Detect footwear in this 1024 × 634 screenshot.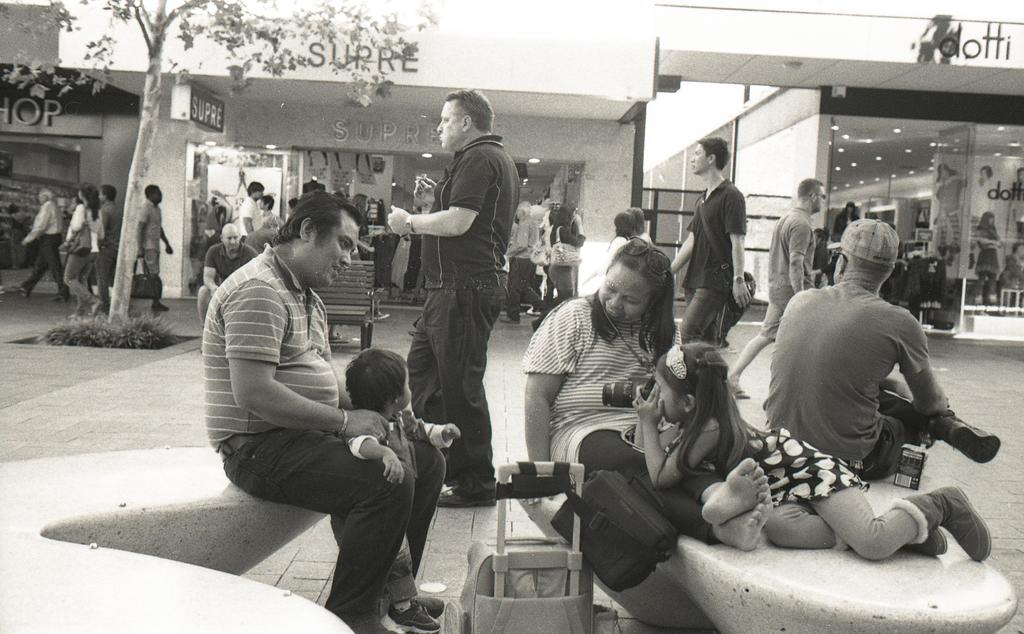
Detection: (417, 592, 449, 616).
